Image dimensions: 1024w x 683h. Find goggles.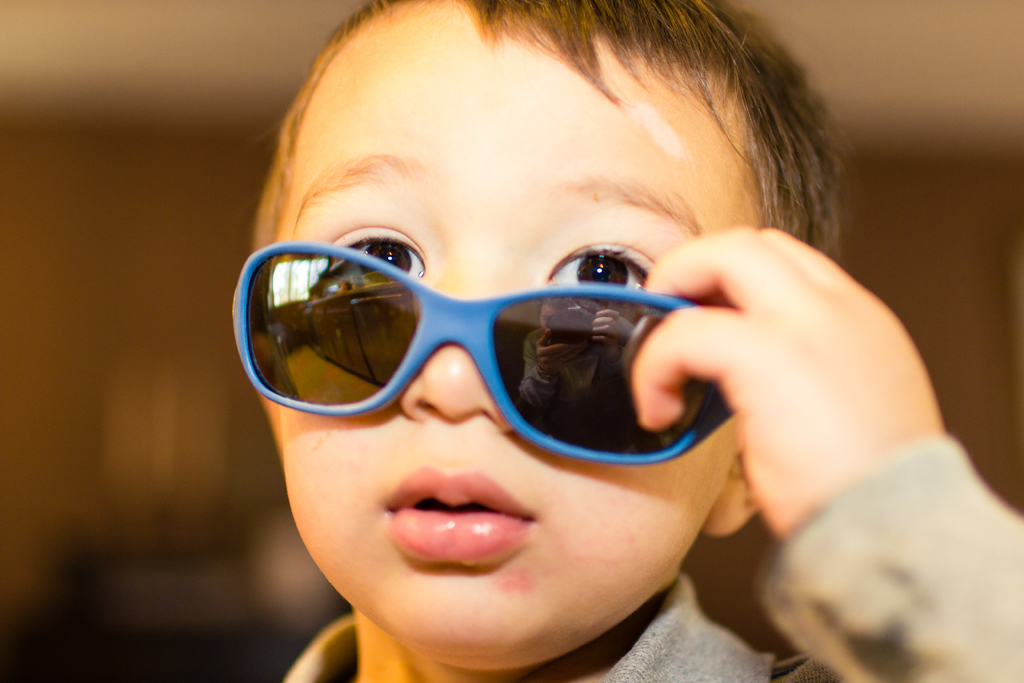
pyautogui.locateOnScreen(224, 238, 735, 466).
